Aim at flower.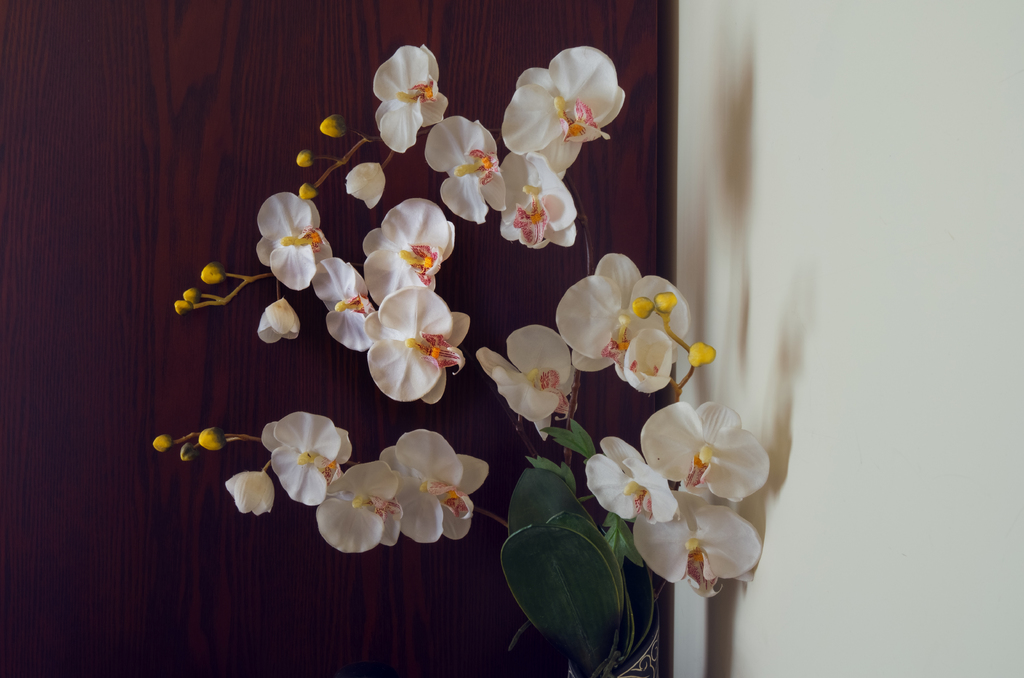
Aimed at crop(316, 109, 350, 138).
